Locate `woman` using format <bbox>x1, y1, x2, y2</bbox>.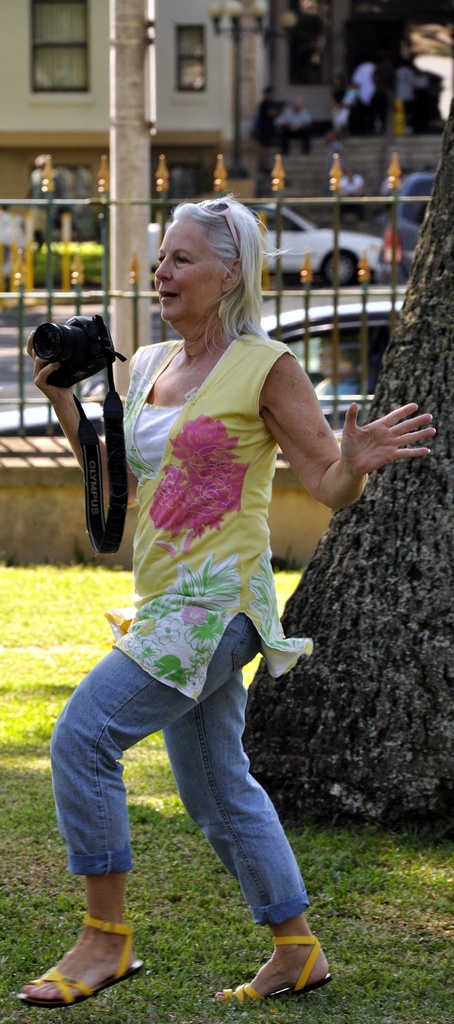
<bbox>54, 197, 380, 983</bbox>.
